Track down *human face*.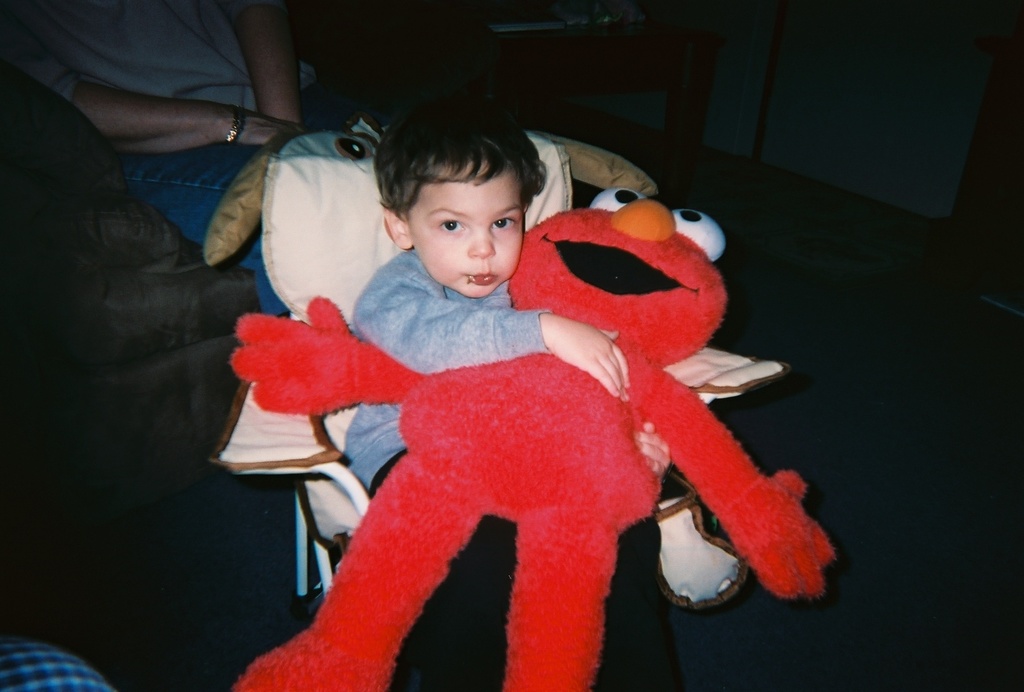
Tracked to left=404, top=167, right=532, bottom=299.
